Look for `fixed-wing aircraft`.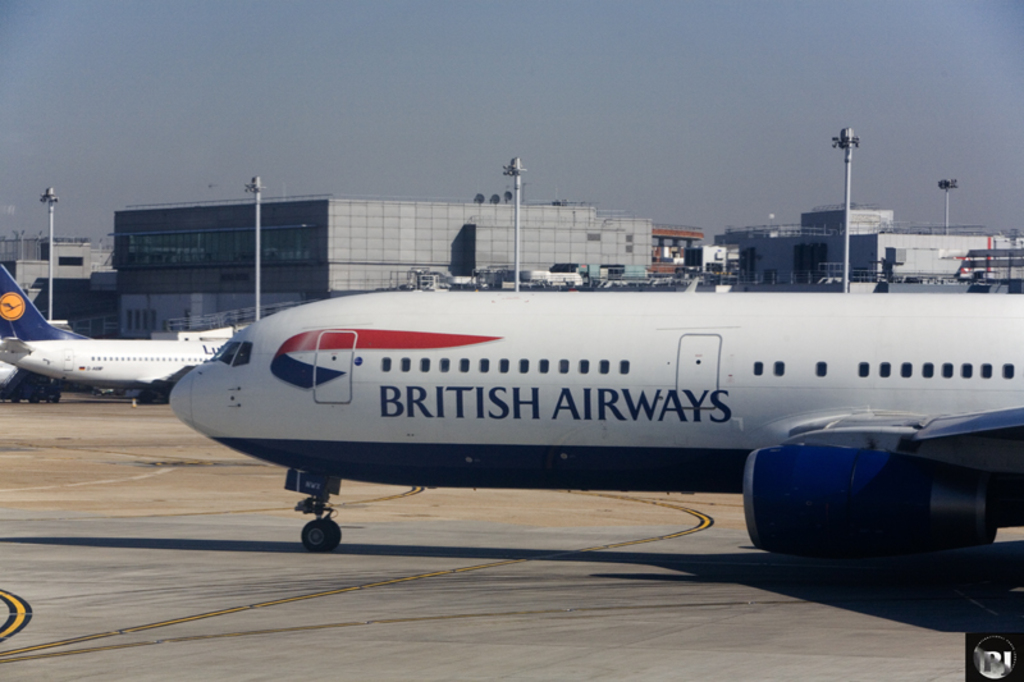
Found: Rect(0, 266, 237, 408).
